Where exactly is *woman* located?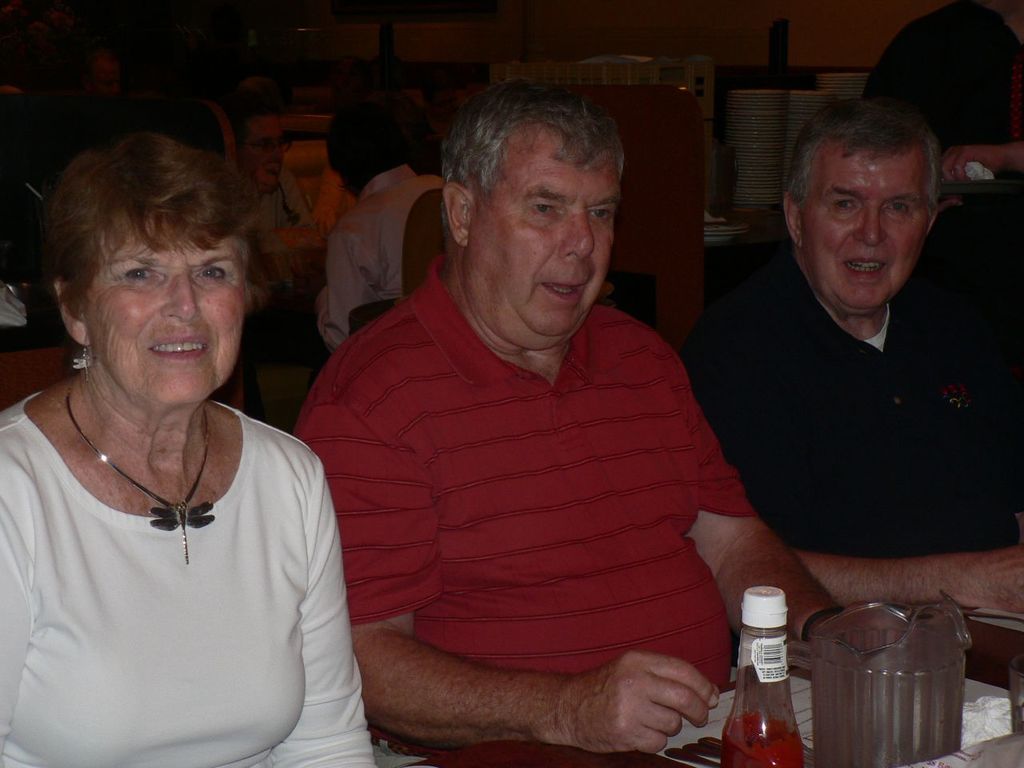
Its bounding box is Rect(0, 131, 352, 763).
